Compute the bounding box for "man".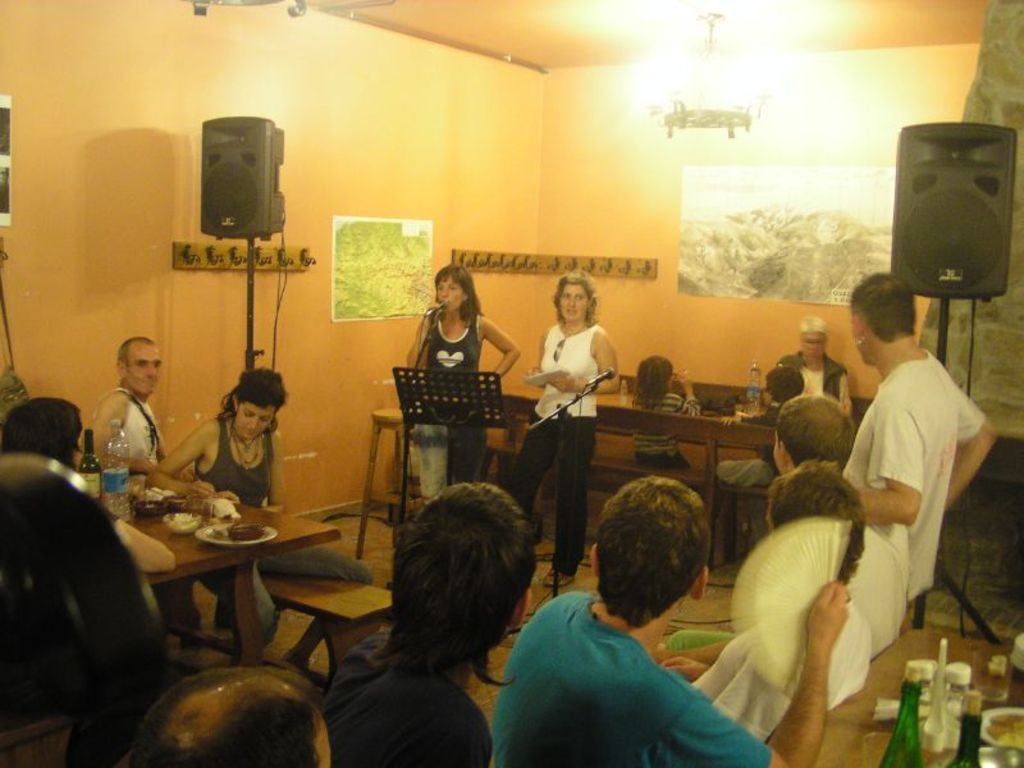
79,328,223,643.
